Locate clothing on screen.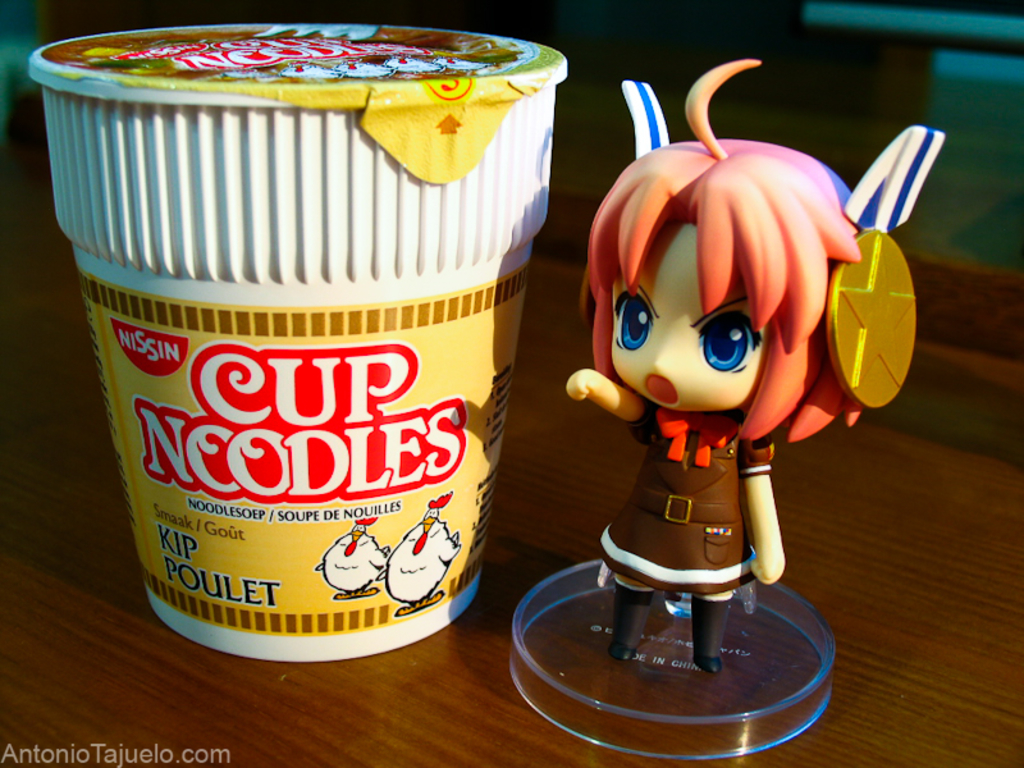
On screen at 600 370 774 586.
